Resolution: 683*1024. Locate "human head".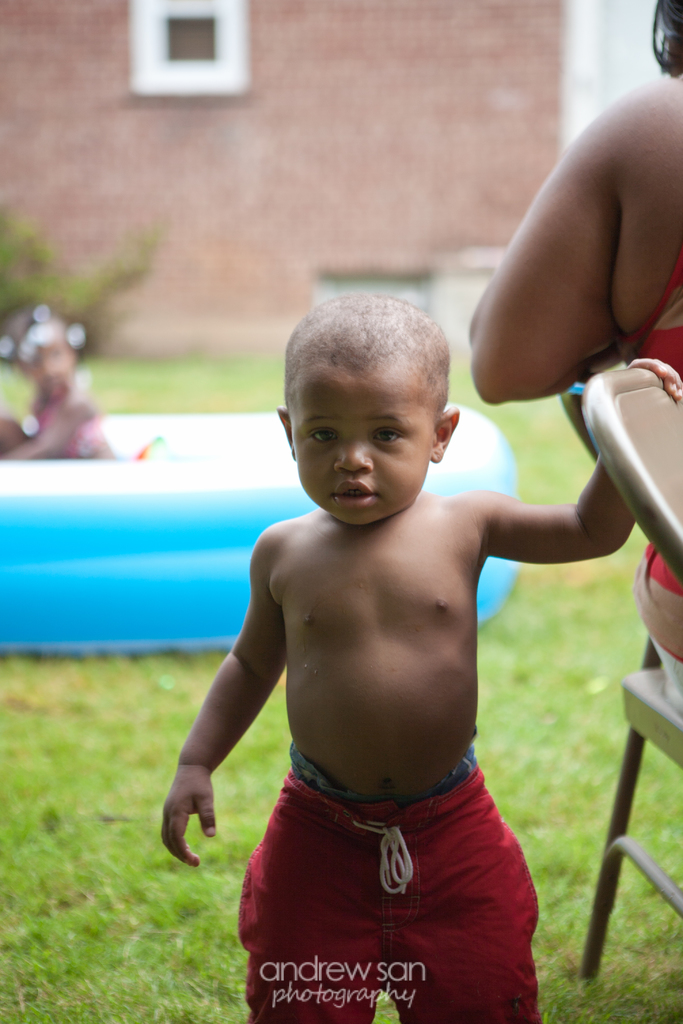
detection(654, 0, 682, 79).
